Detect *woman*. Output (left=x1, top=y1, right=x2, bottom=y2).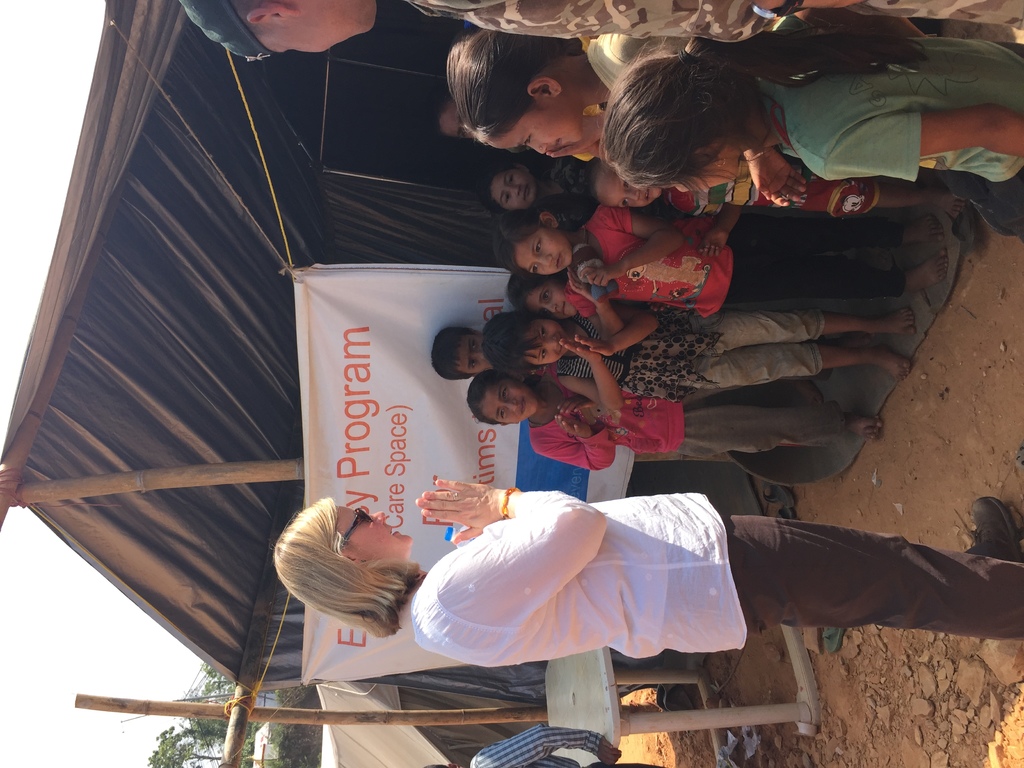
(left=275, top=476, right=1023, bottom=666).
